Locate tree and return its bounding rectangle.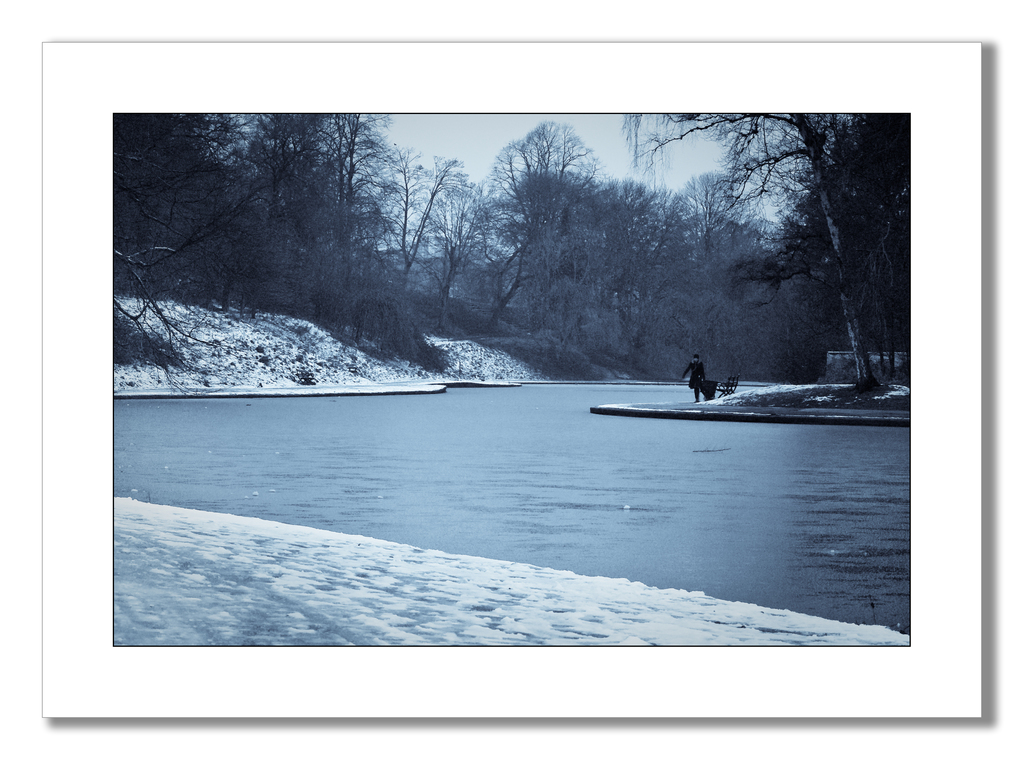
420, 161, 499, 321.
